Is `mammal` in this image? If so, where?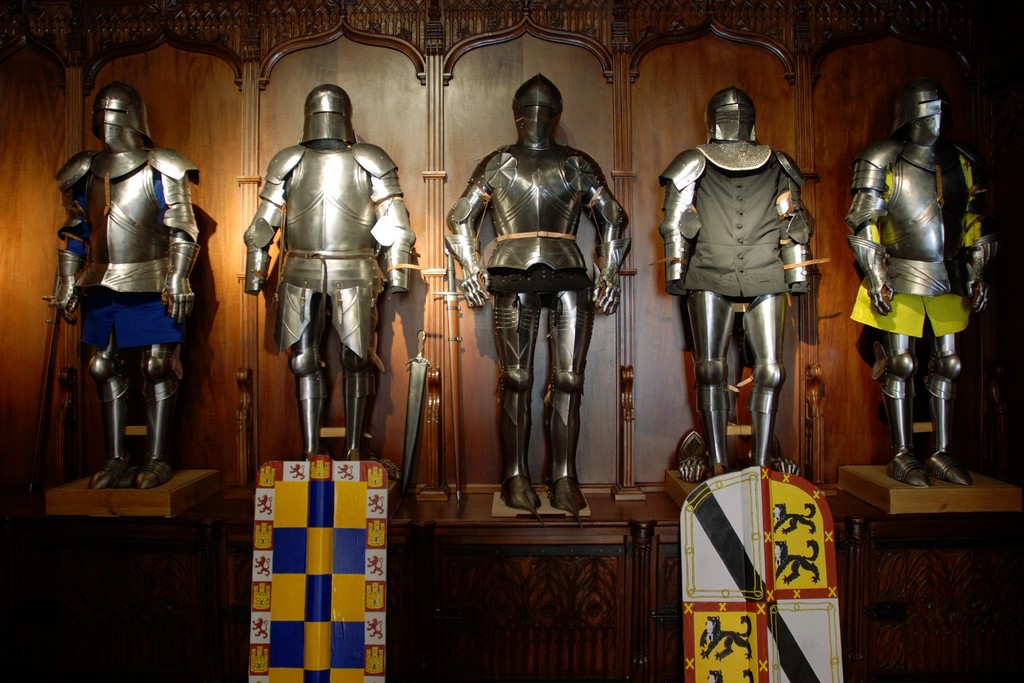
Yes, at x1=444, y1=74, x2=630, y2=522.
